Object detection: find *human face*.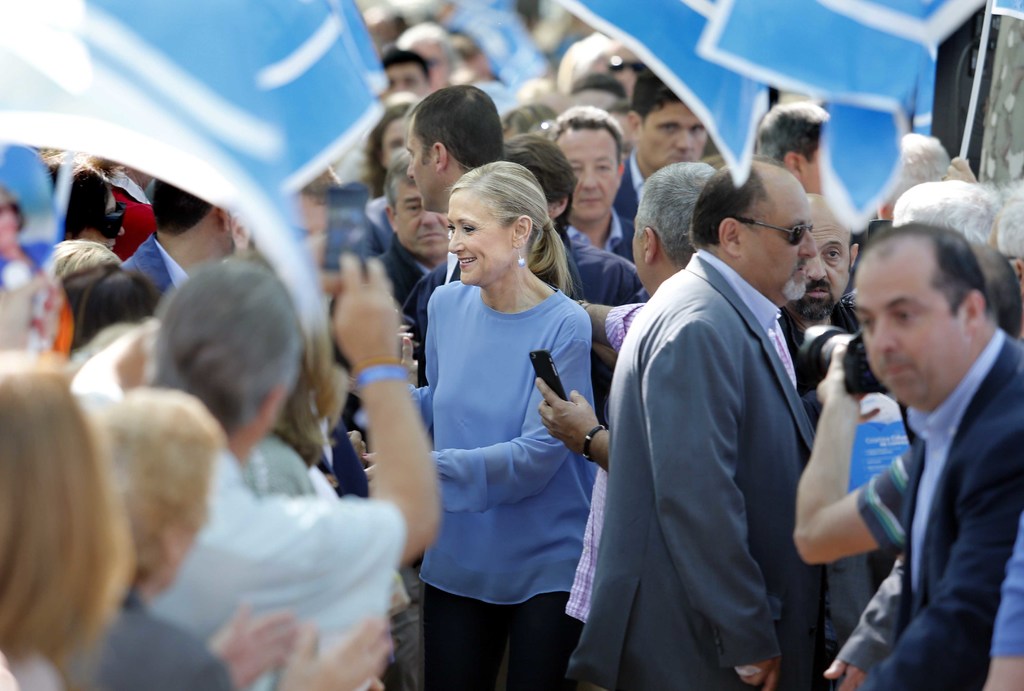
detection(850, 266, 959, 400).
